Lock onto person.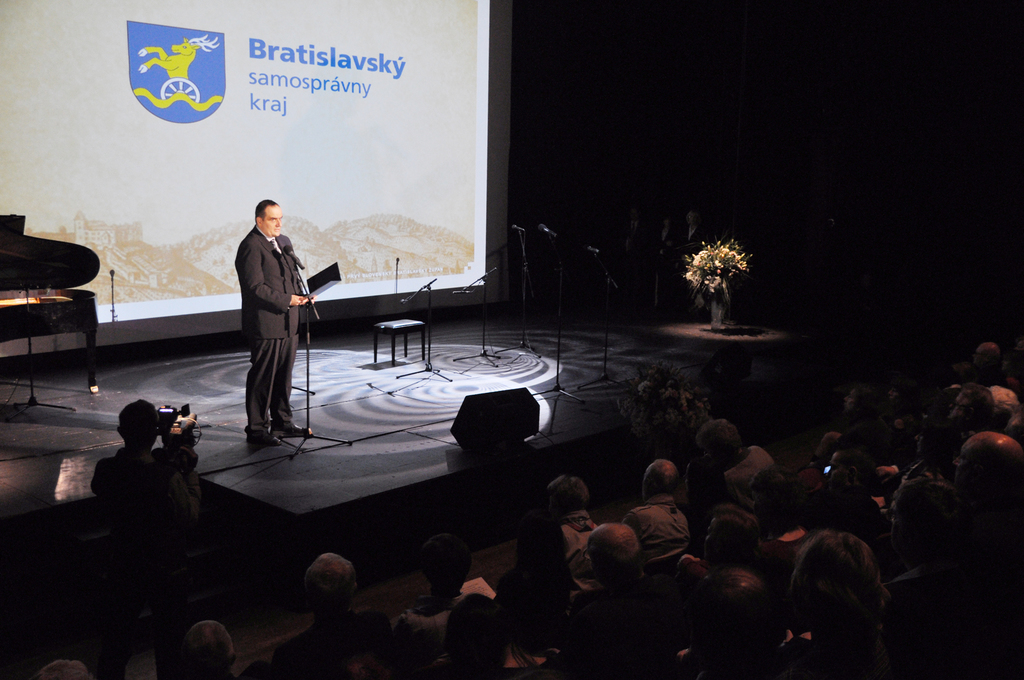
Locked: select_region(428, 581, 520, 679).
